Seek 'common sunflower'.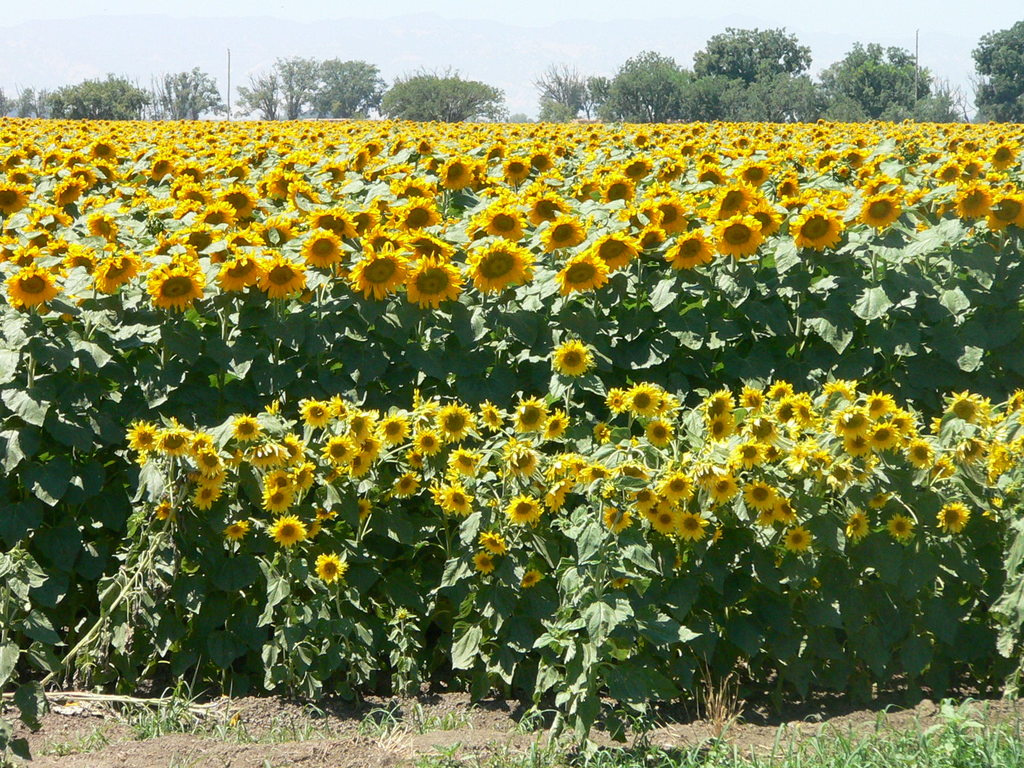
pyautogui.locateOnScreen(705, 471, 733, 503).
